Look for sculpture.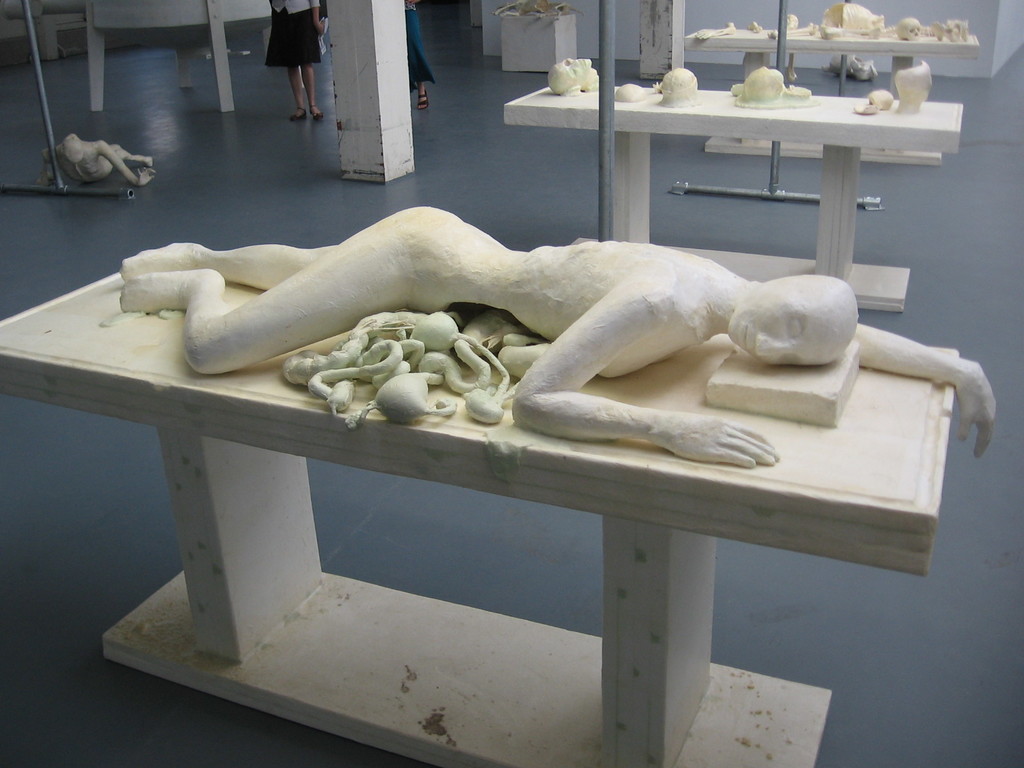
Found: [x1=551, y1=57, x2=600, y2=99].
